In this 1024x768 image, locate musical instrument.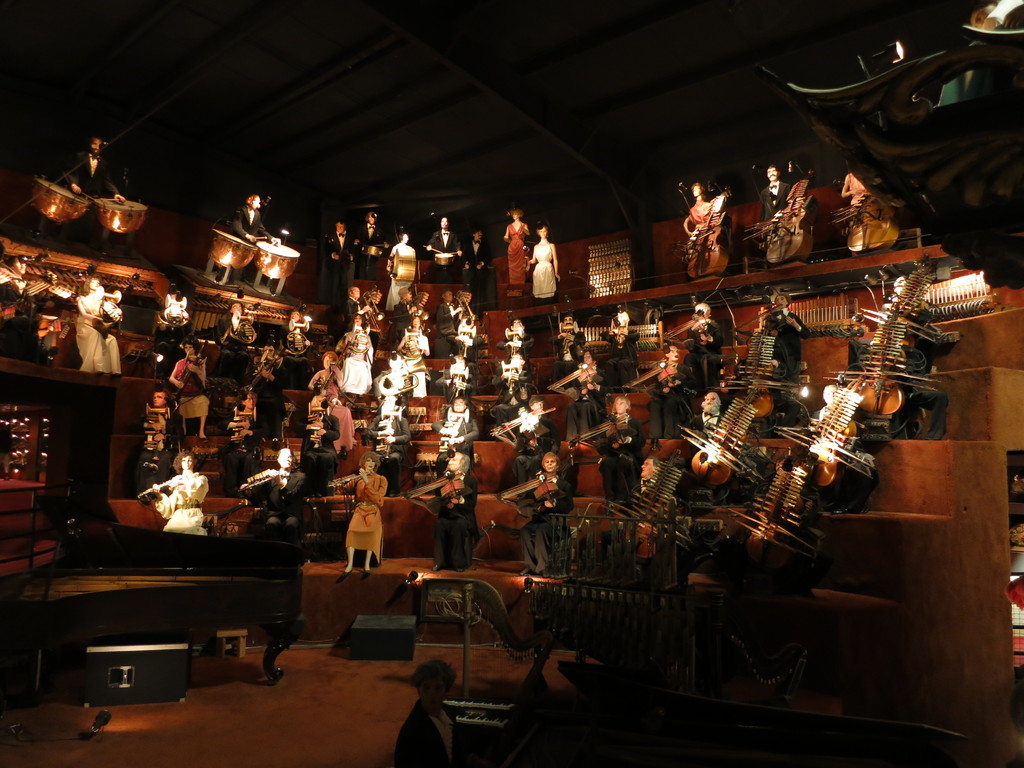
Bounding box: left=492, top=460, right=571, bottom=527.
